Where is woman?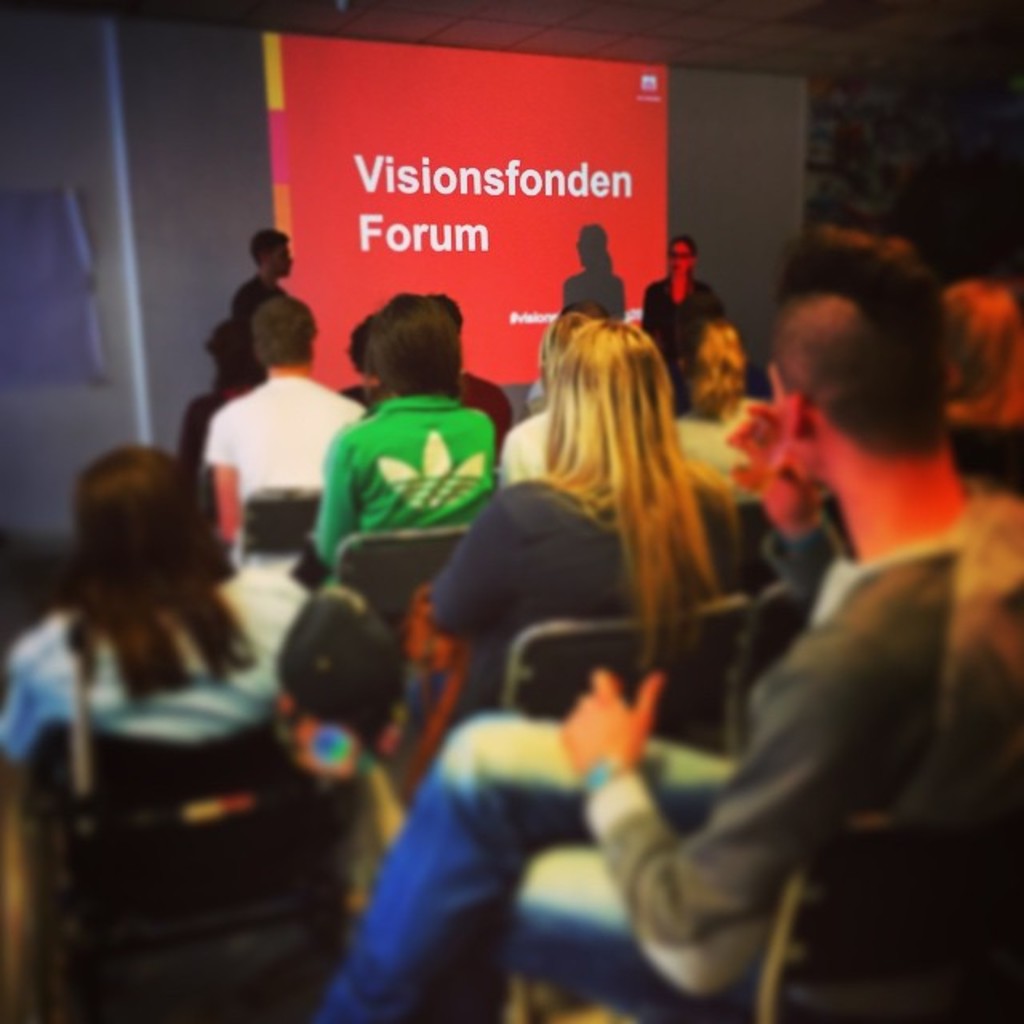
detection(0, 419, 389, 784).
